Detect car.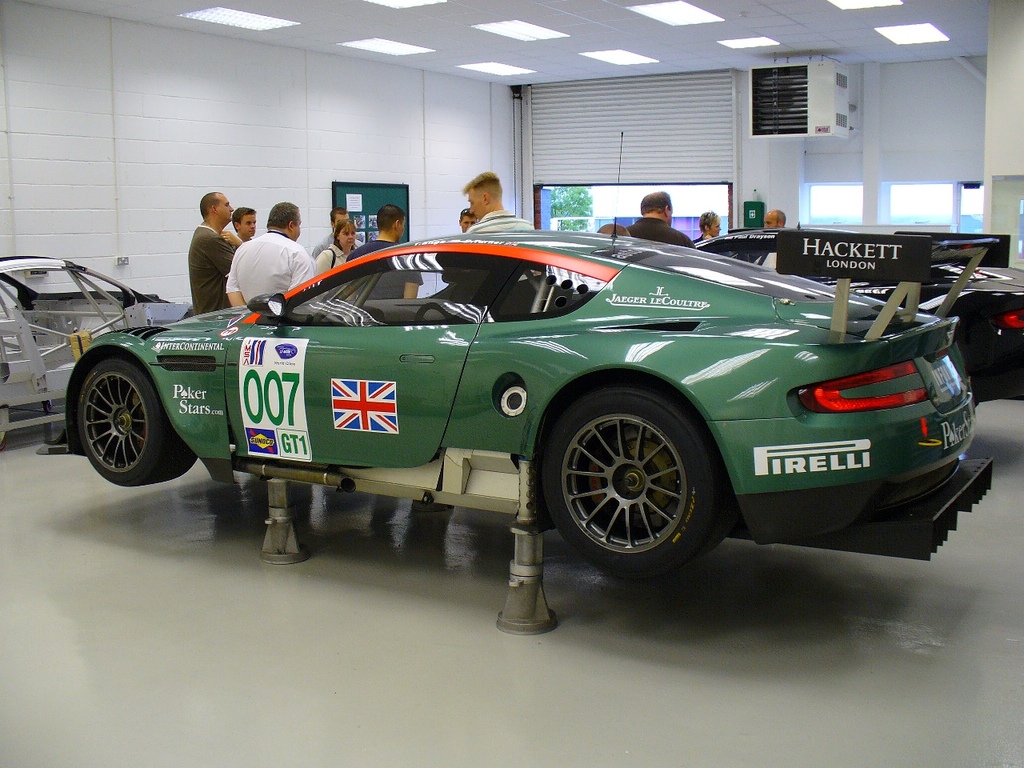
Detected at <bbox>0, 224, 218, 452</bbox>.
